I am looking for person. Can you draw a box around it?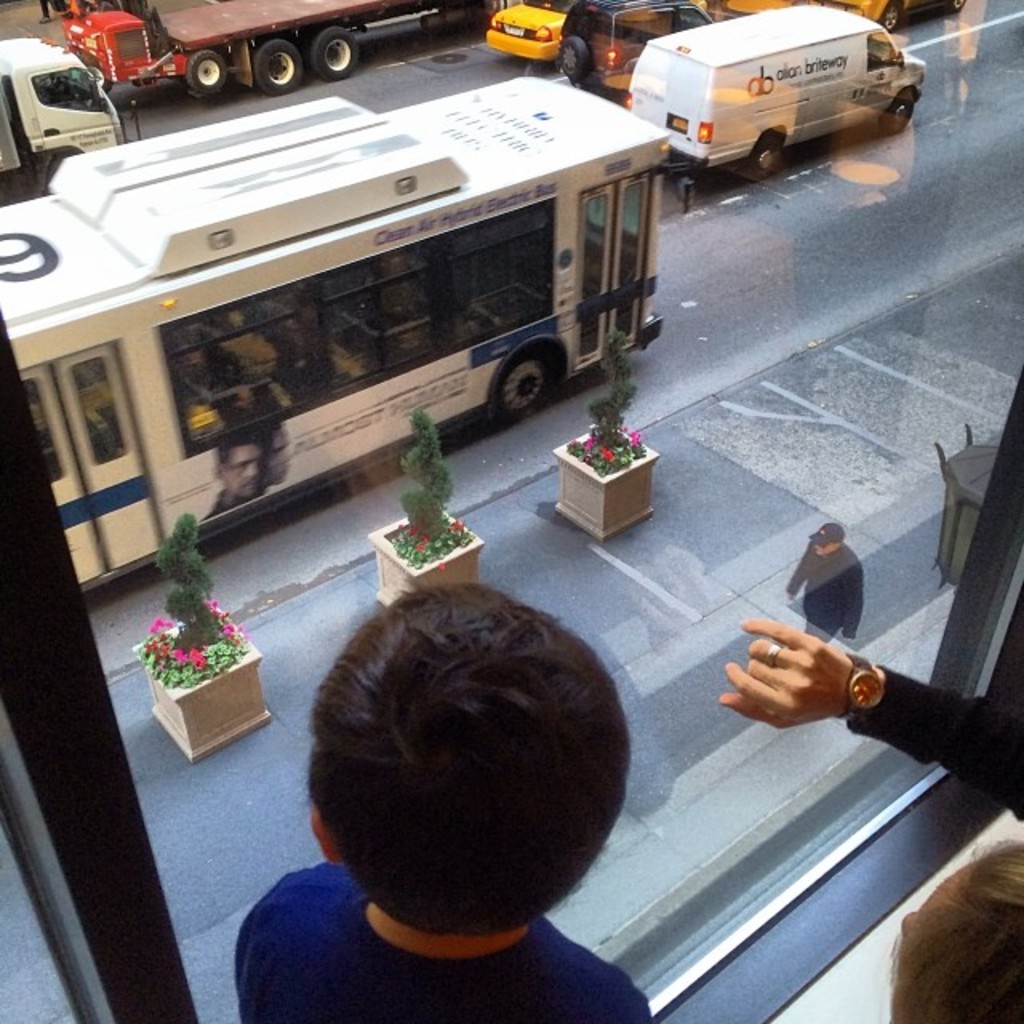
Sure, the bounding box is [718, 627, 1022, 1019].
